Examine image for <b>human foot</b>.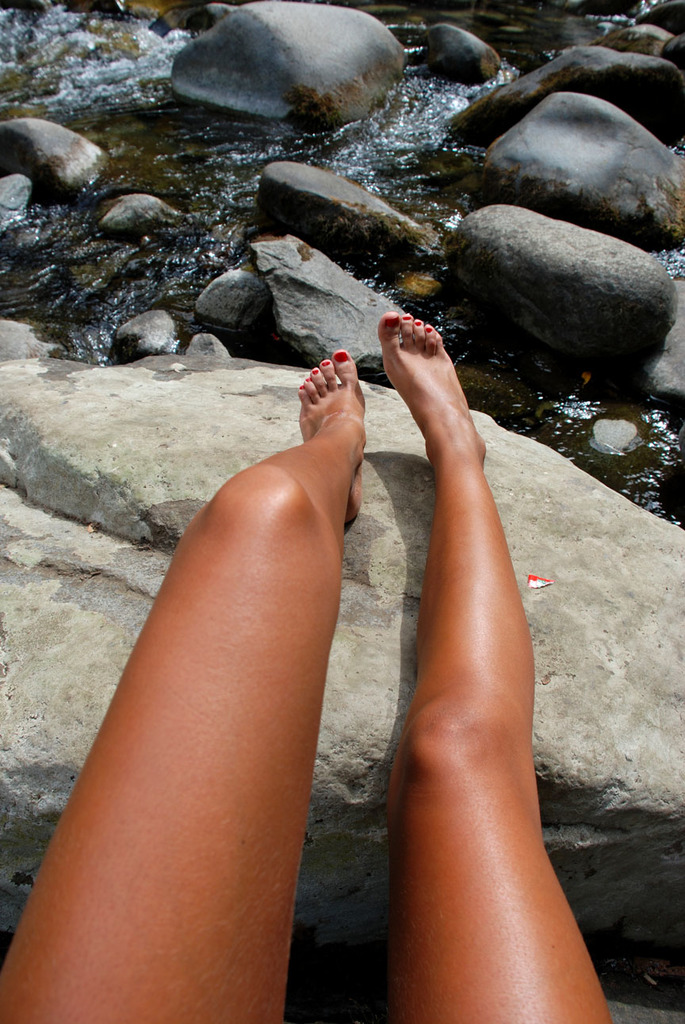
Examination result: (left=371, top=301, right=491, bottom=470).
